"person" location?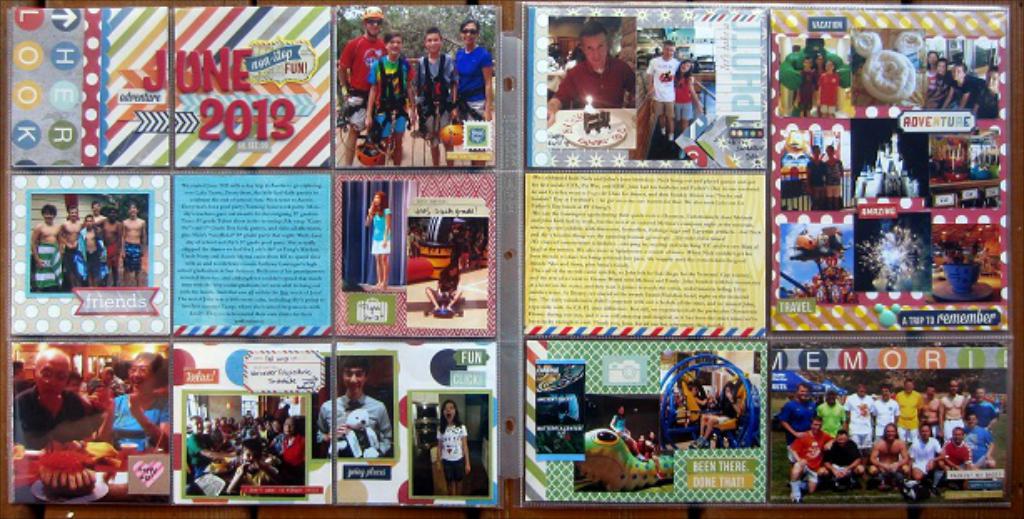
[x1=334, y1=7, x2=385, y2=165]
